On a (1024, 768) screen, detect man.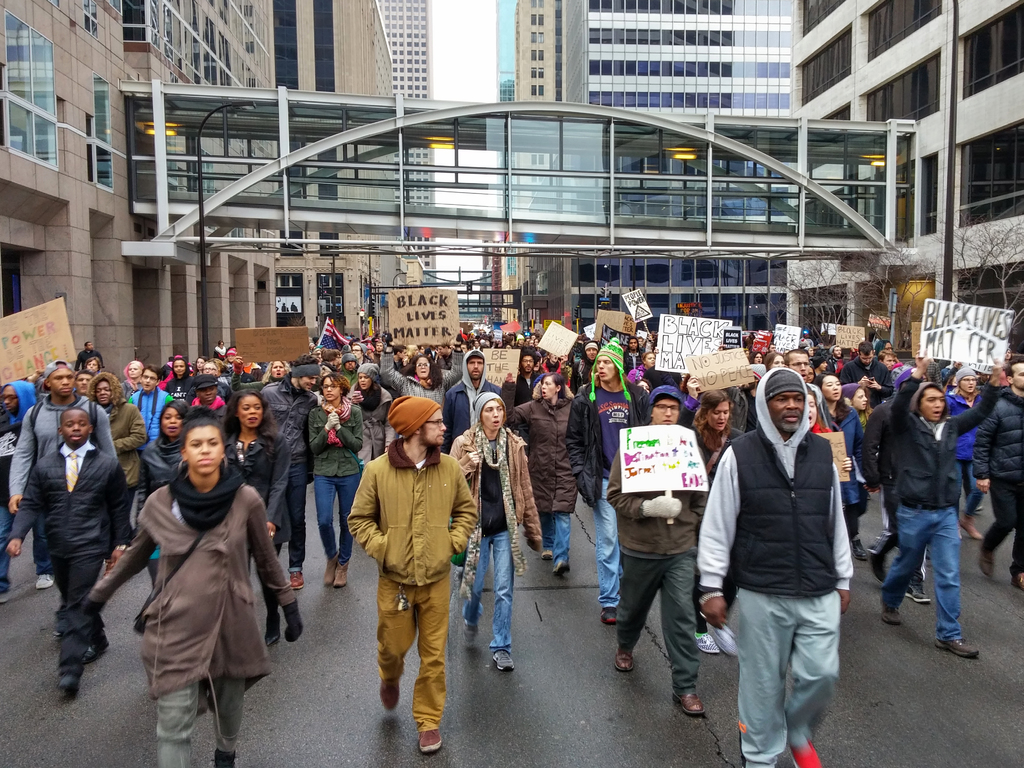
box(164, 359, 189, 398).
